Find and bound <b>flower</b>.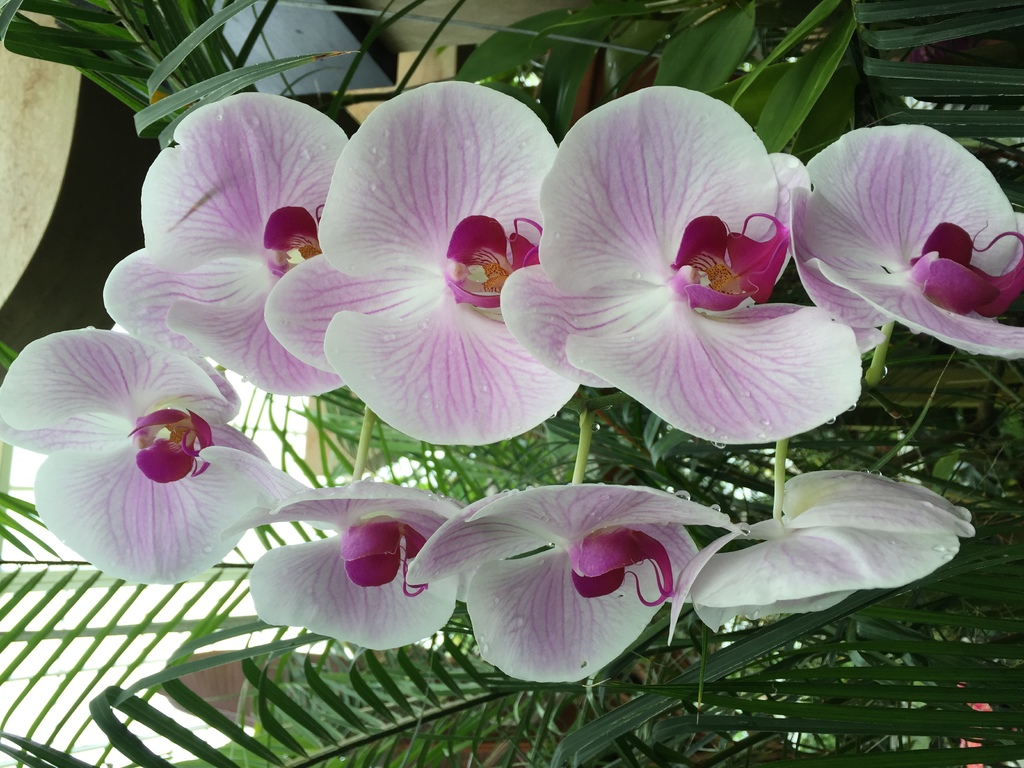
Bound: 784, 120, 1023, 369.
